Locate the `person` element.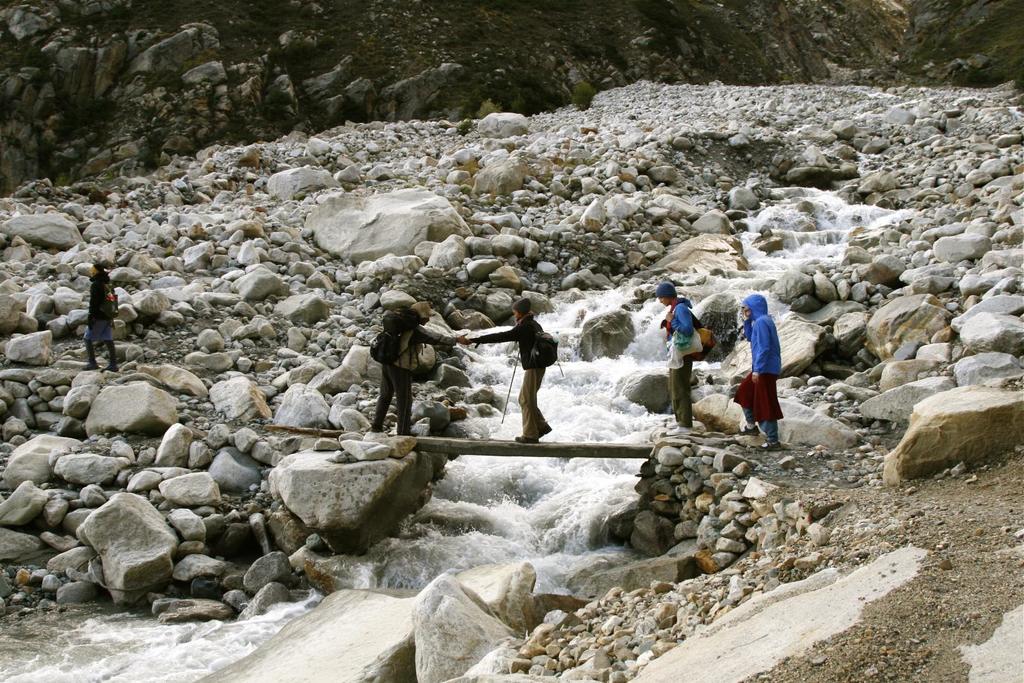
Element bbox: pyautogui.locateOnScreen(656, 280, 692, 430).
